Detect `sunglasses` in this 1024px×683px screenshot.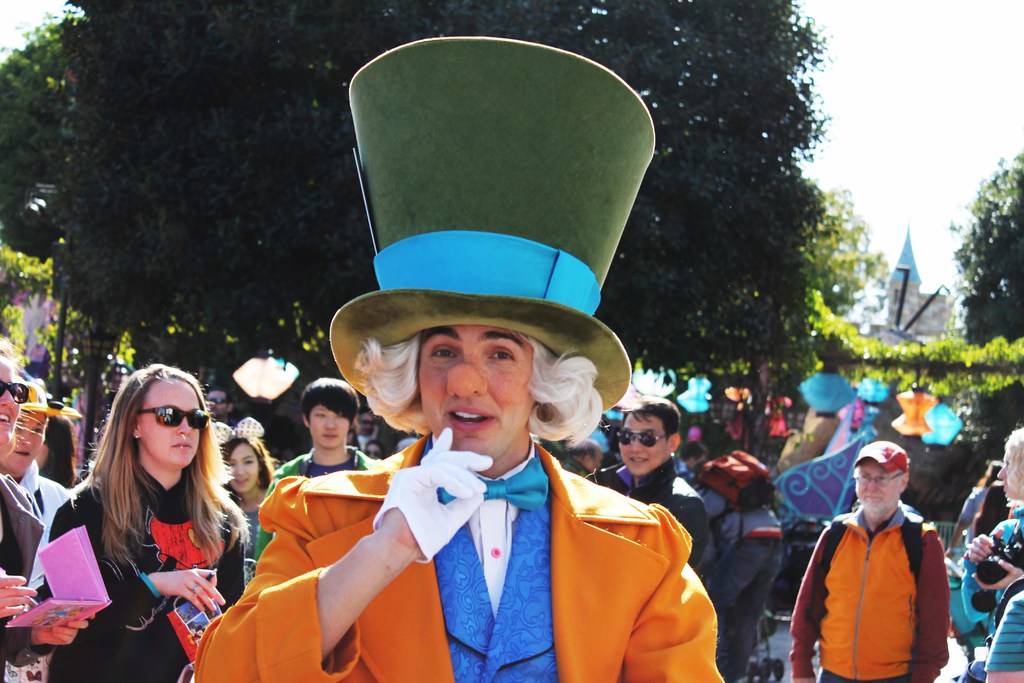
Detection: [x1=0, y1=378, x2=30, y2=404].
